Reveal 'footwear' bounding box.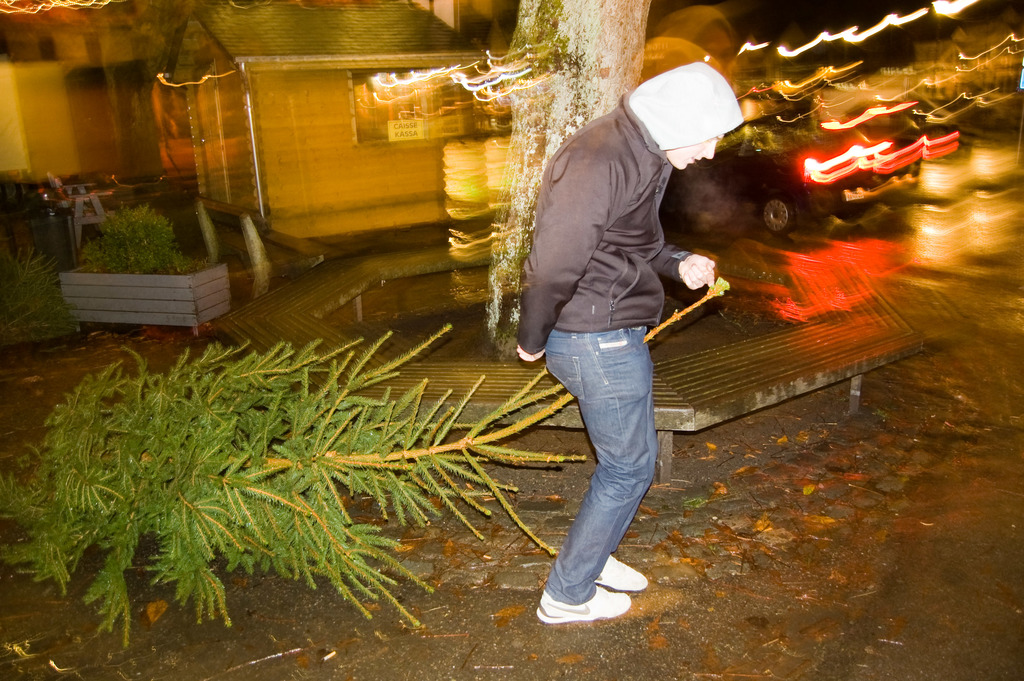
Revealed: 534,579,628,624.
